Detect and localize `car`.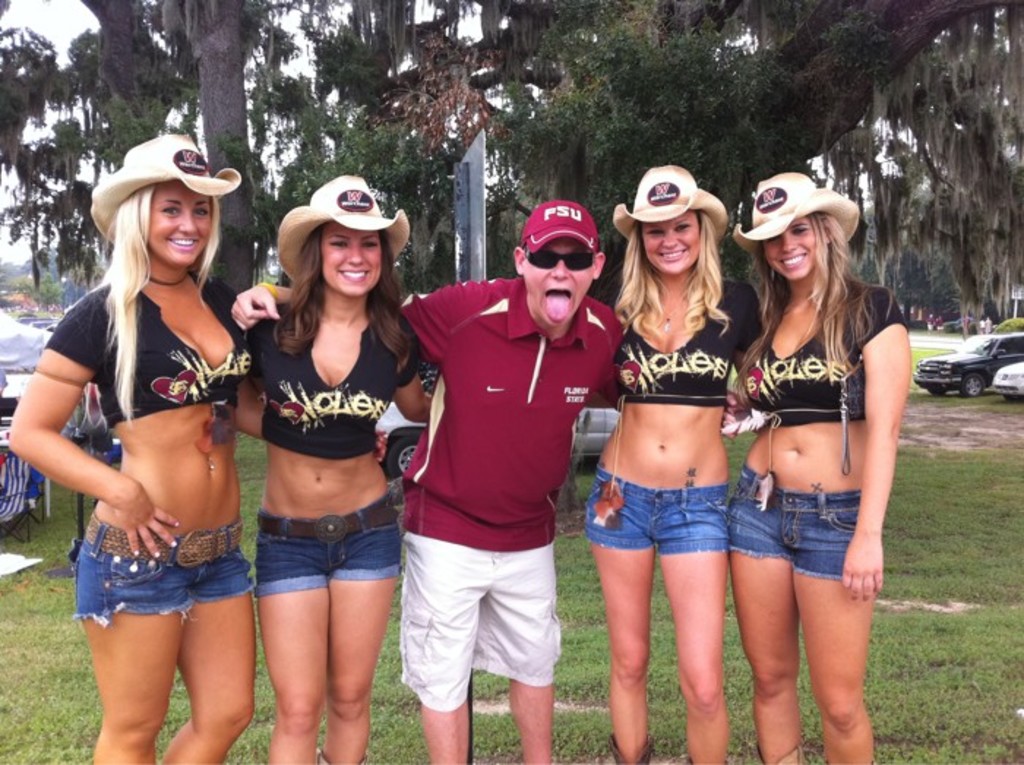
Localized at l=995, t=360, r=1023, b=388.
